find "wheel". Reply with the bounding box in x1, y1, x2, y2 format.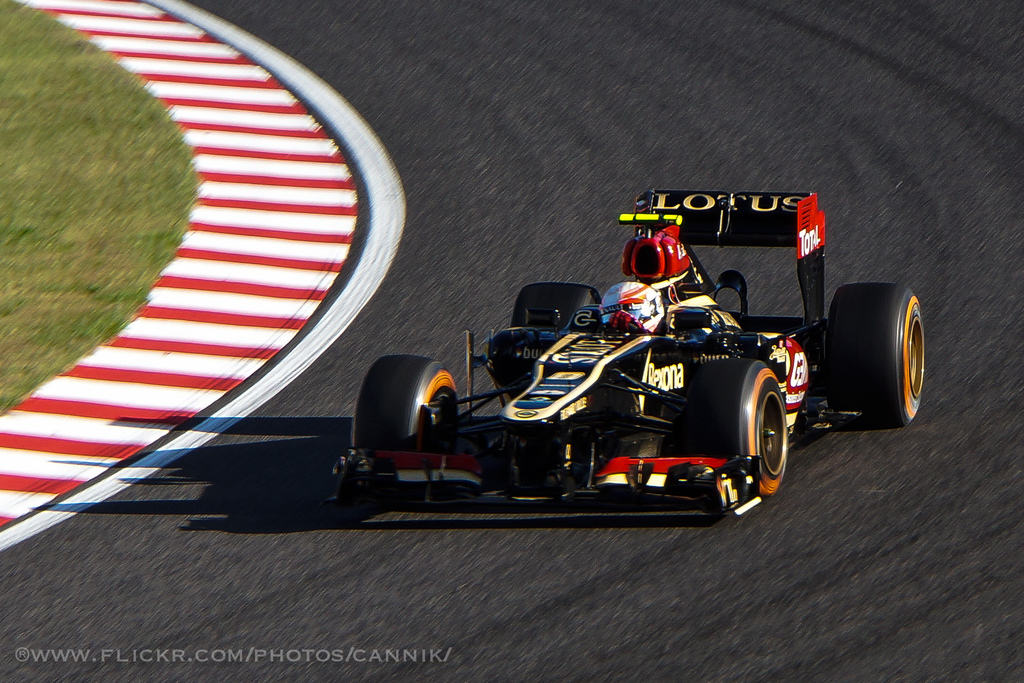
355, 356, 460, 454.
